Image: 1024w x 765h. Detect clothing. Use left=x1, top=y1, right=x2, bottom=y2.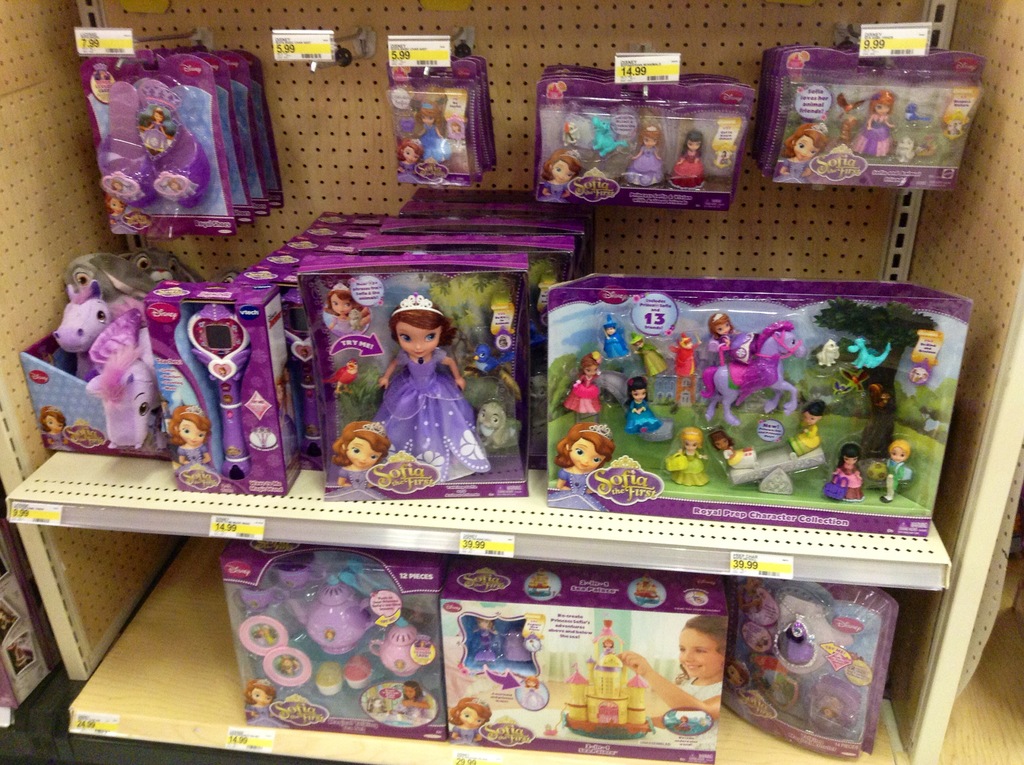
left=622, top=145, right=666, bottom=187.
